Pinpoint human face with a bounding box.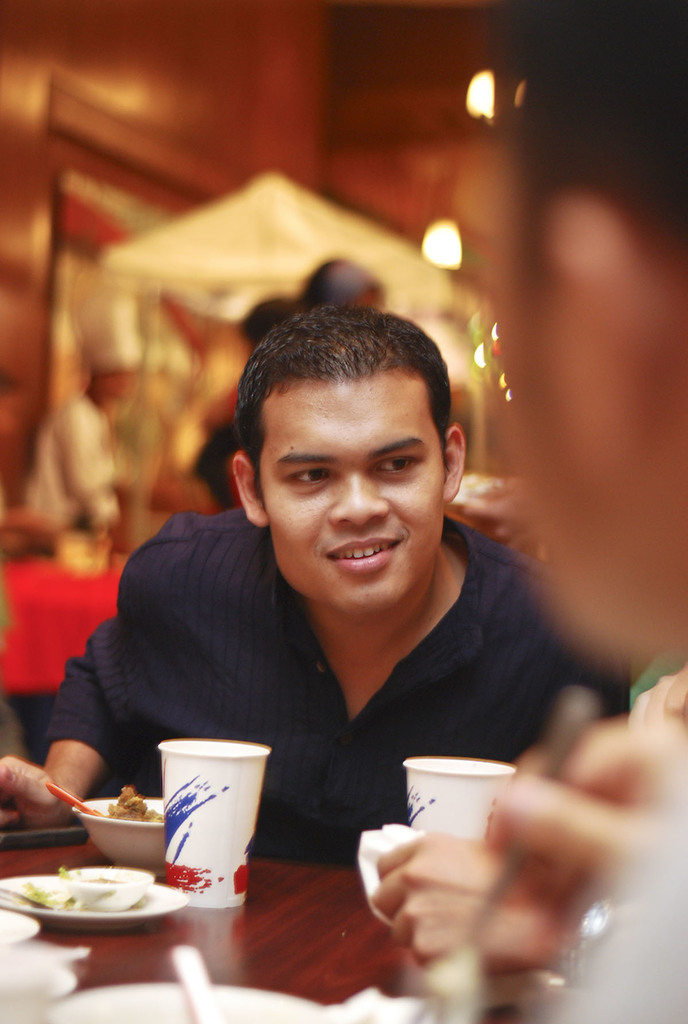
bbox=(243, 354, 460, 602).
